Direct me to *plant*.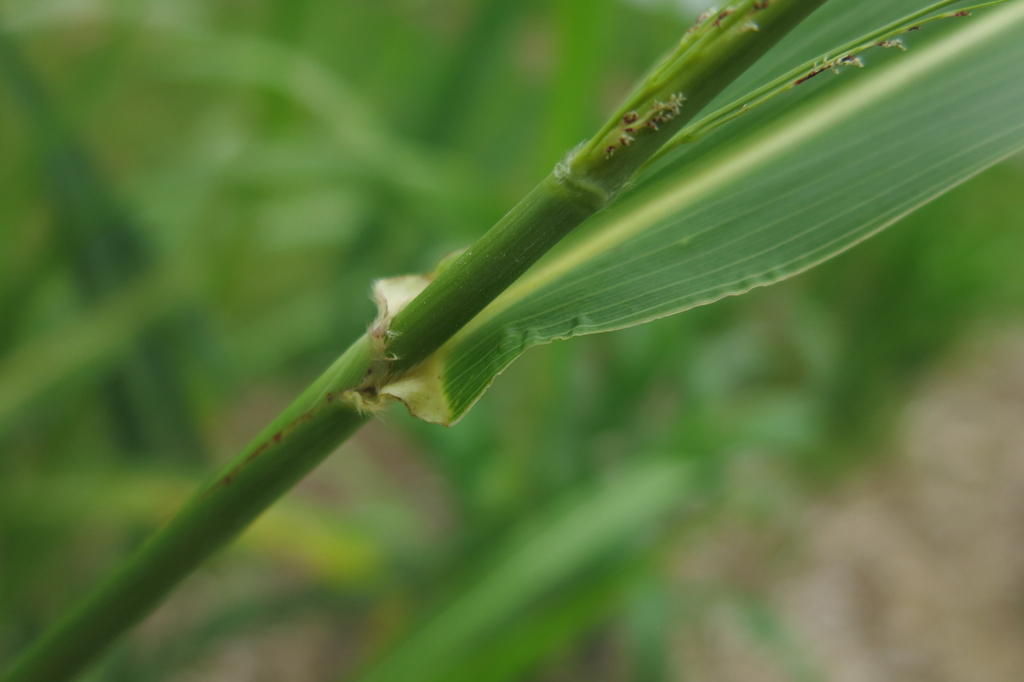
Direction: bbox=[0, 0, 1023, 681].
